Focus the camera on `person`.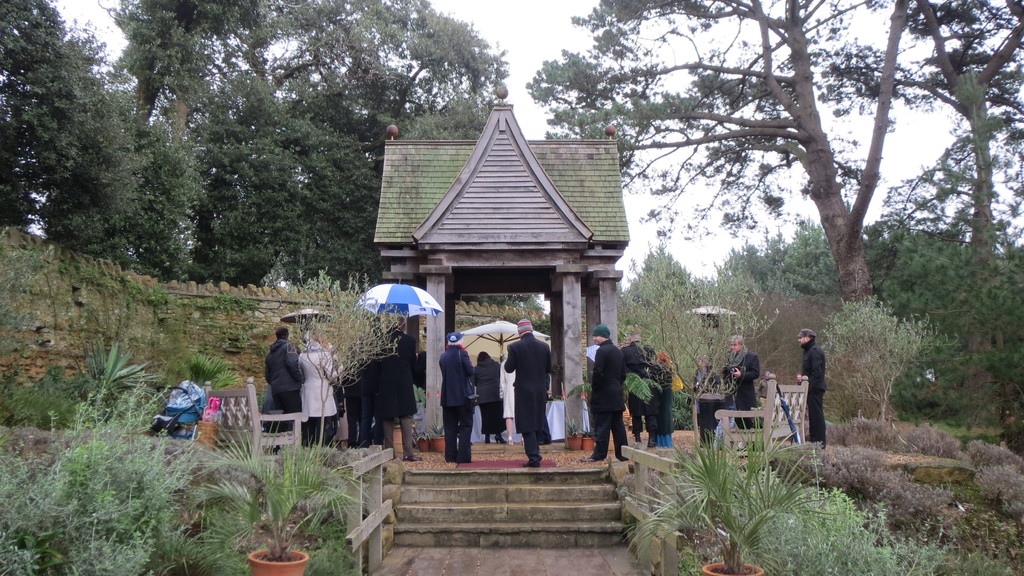
Focus region: crop(495, 319, 559, 465).
